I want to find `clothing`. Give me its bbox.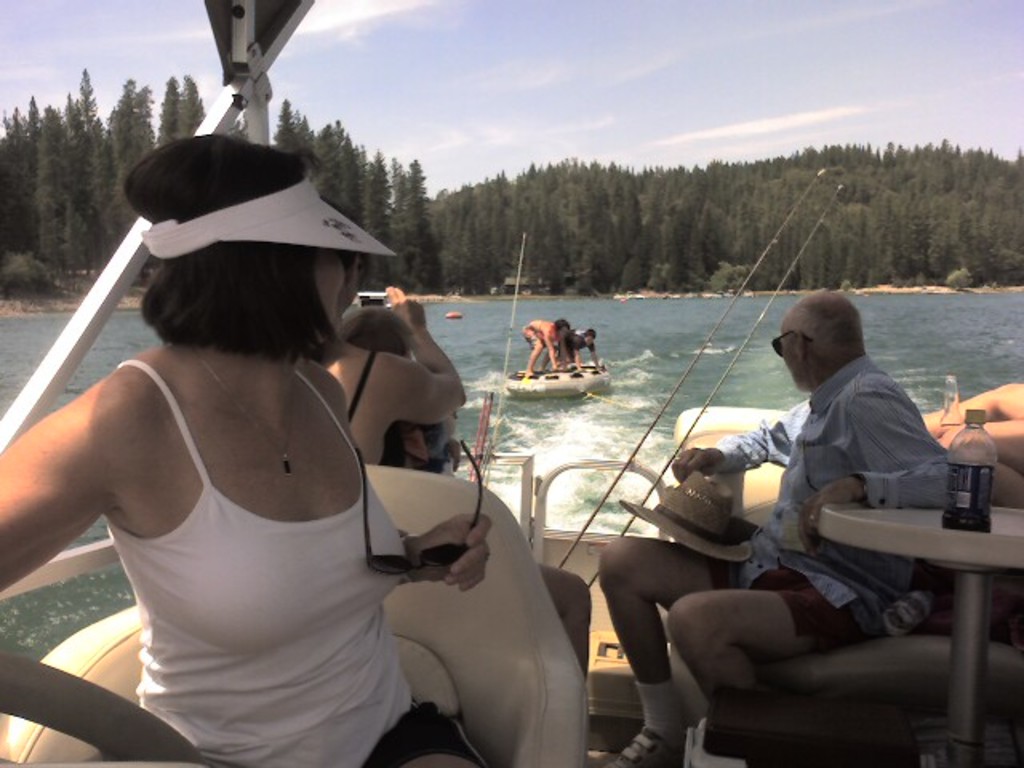
(550, 328, 592, 360).
